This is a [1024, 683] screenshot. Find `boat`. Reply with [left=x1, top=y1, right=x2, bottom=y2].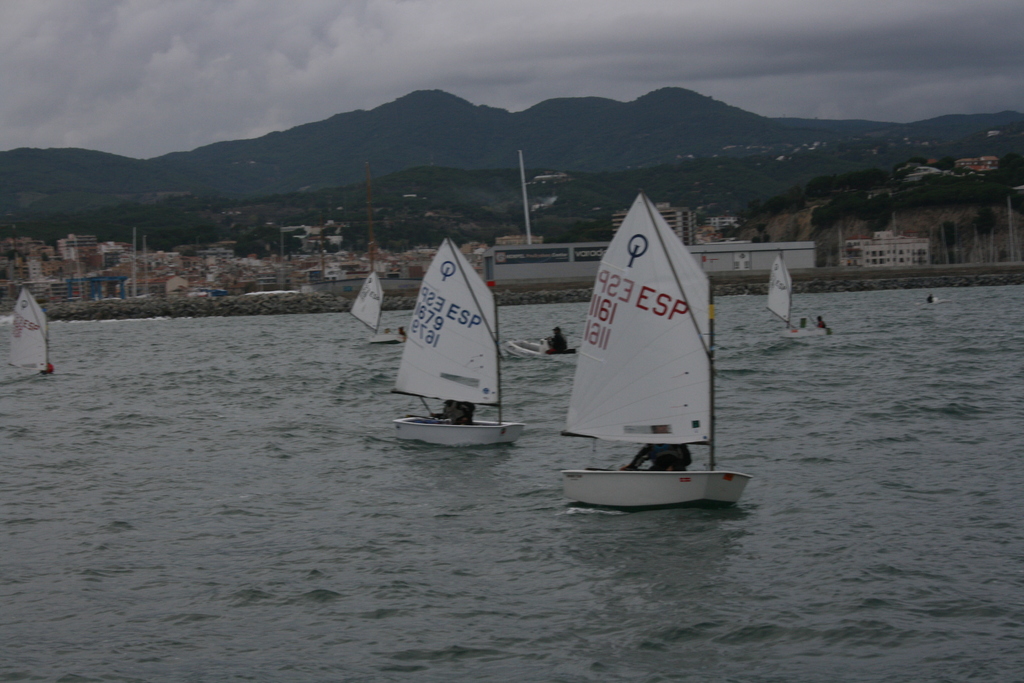
[left=554, top=181, right=746, bottom=525].
